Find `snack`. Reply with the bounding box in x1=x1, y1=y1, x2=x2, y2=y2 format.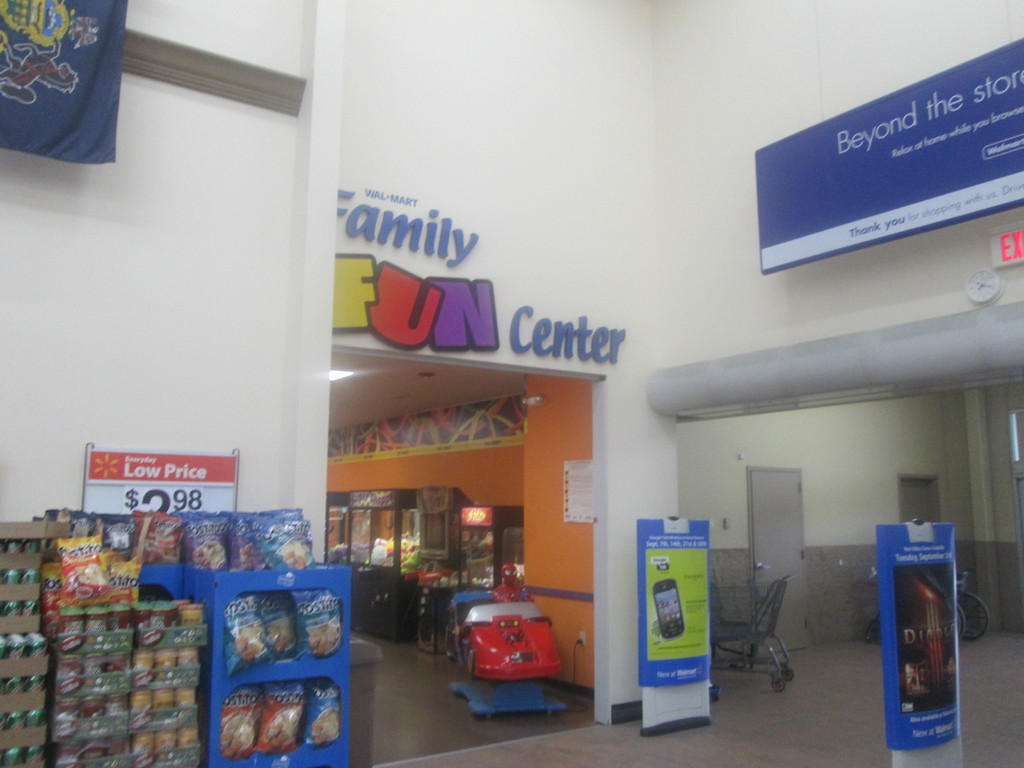
x1=312, y1=709, x2=337, y2=744.
